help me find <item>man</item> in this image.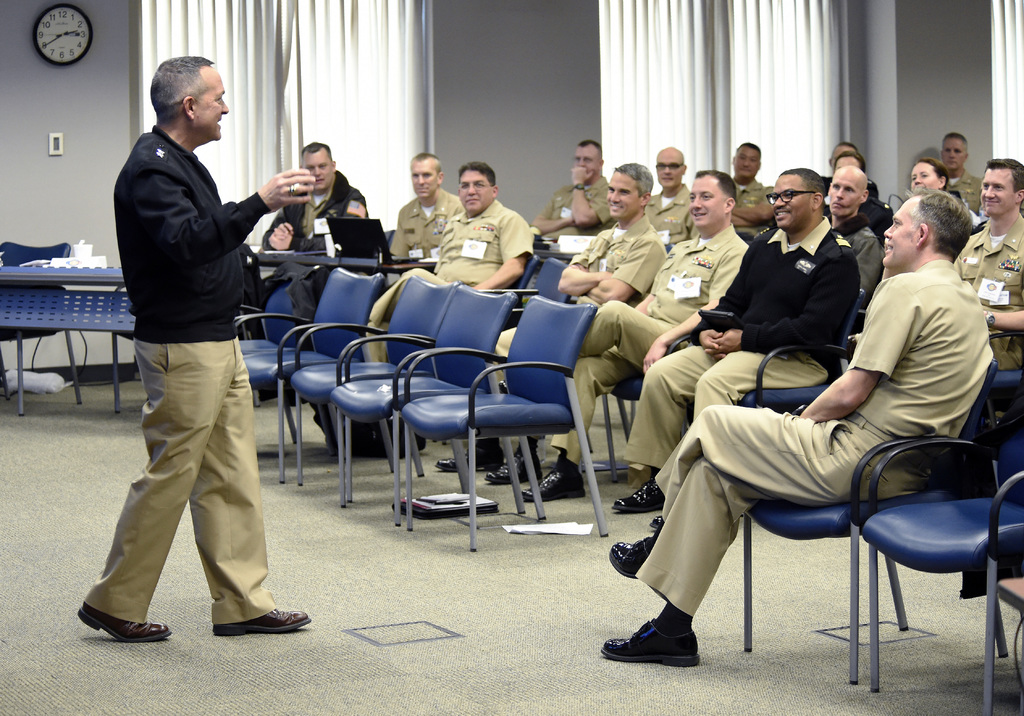
Found it: 817, 138, 858, 192.
